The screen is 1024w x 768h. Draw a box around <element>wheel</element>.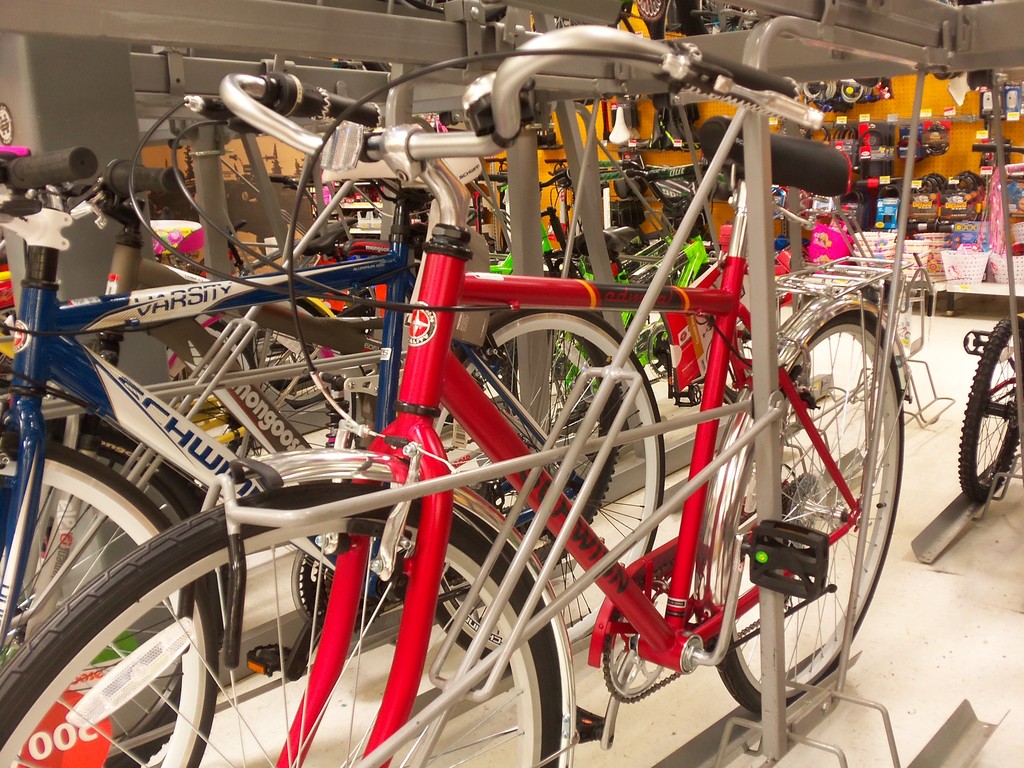
708/316/906/726.
